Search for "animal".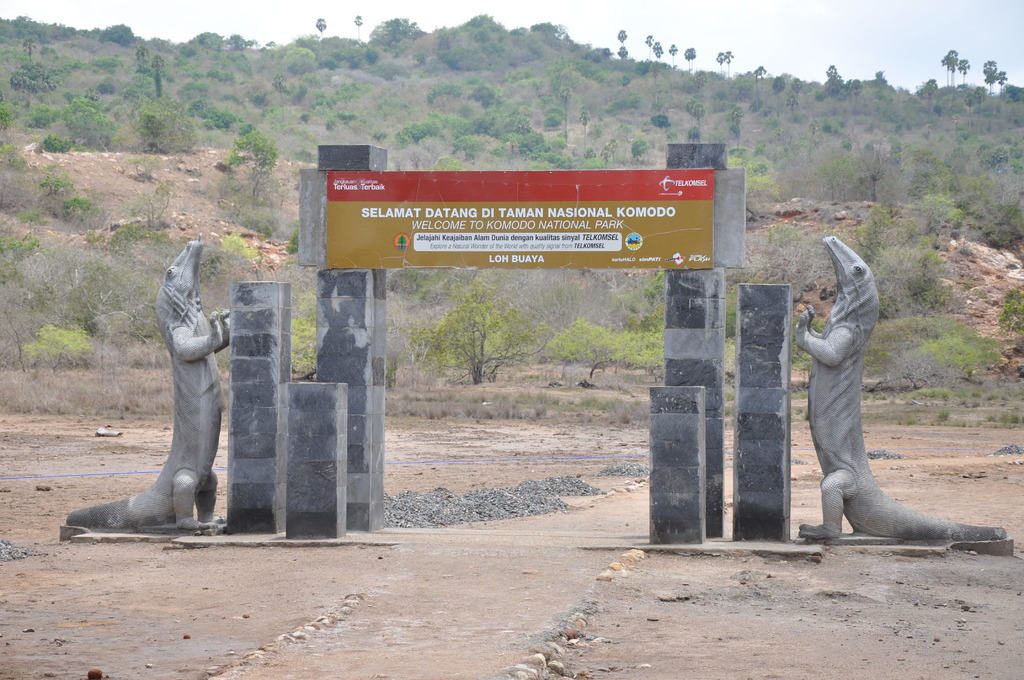
Found at bbox=(63, 243, 230, 538).
